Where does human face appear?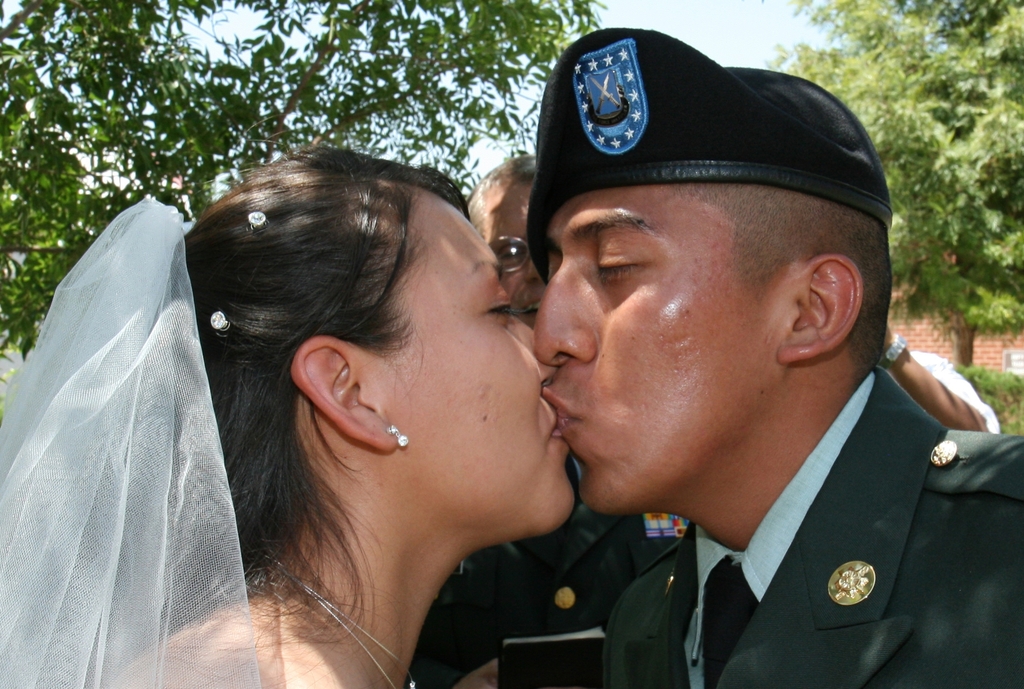
Appears at crop(369, 187, 563, 528).
